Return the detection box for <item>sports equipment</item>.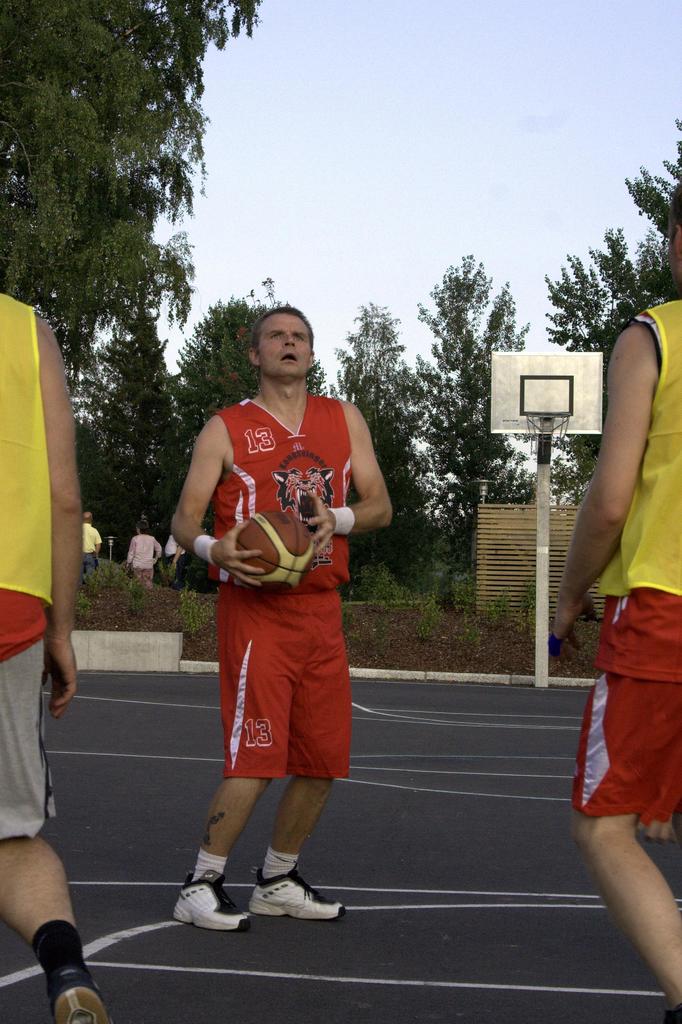
left=238, top=510, right=316, bottom=594.
